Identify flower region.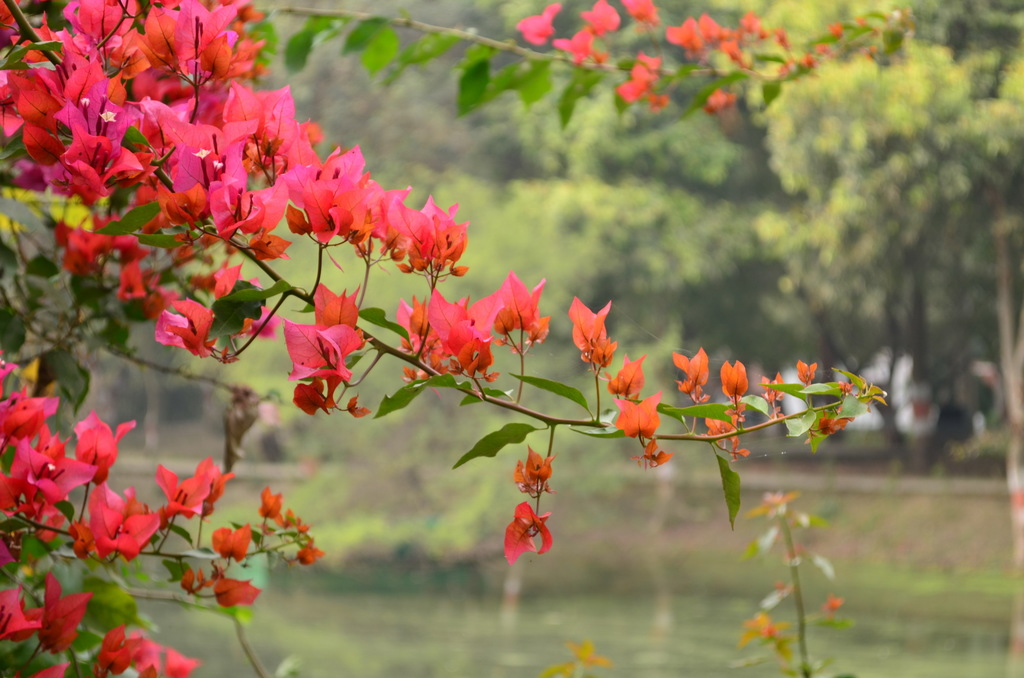
Region: (left=515, top=0, right=586, bottom=47).
